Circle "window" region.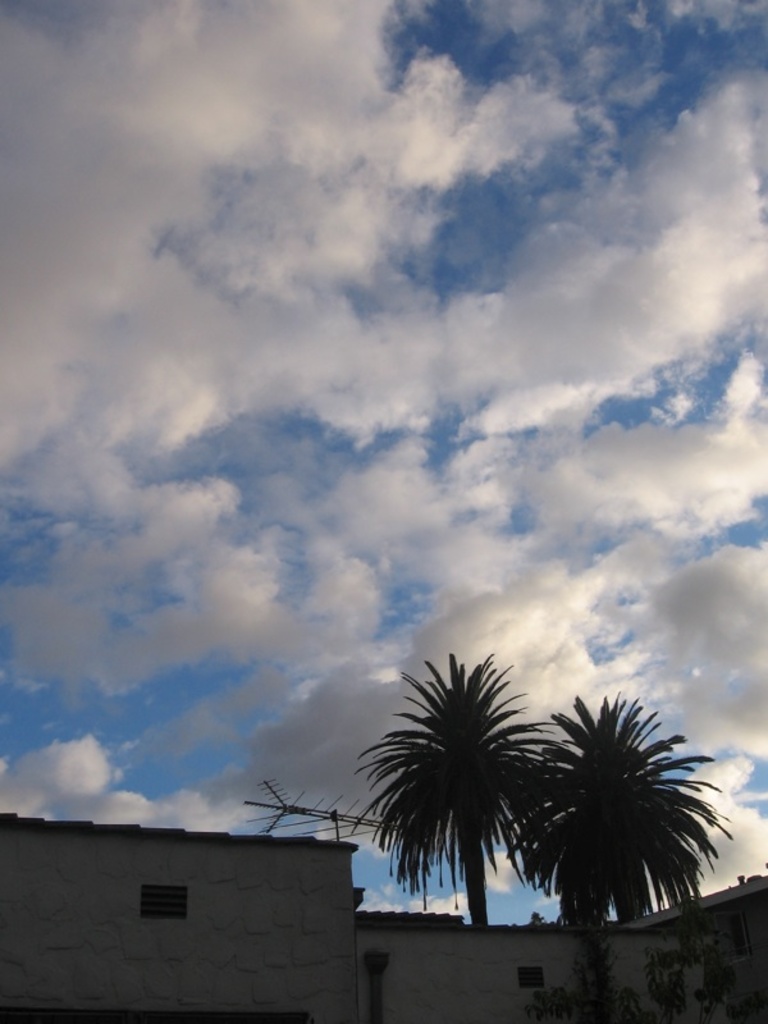
Region: bbox(524, 970, 541, 986).
